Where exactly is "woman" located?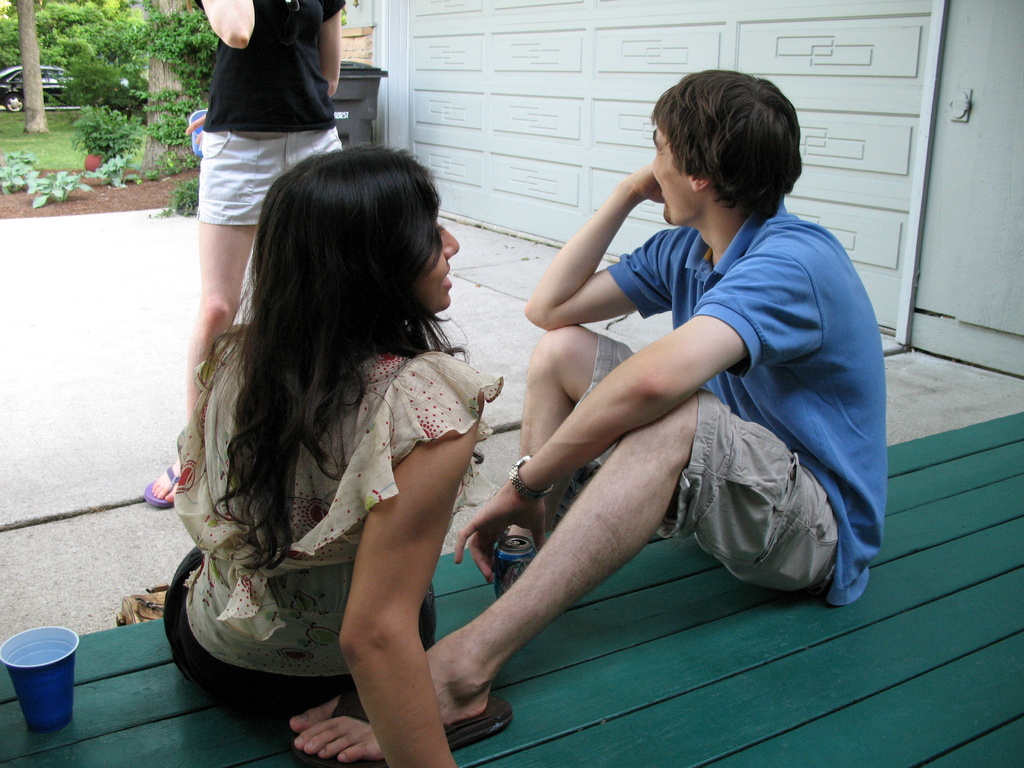
Its bounding box is left=150, top=119, right=562, bottom=762.
